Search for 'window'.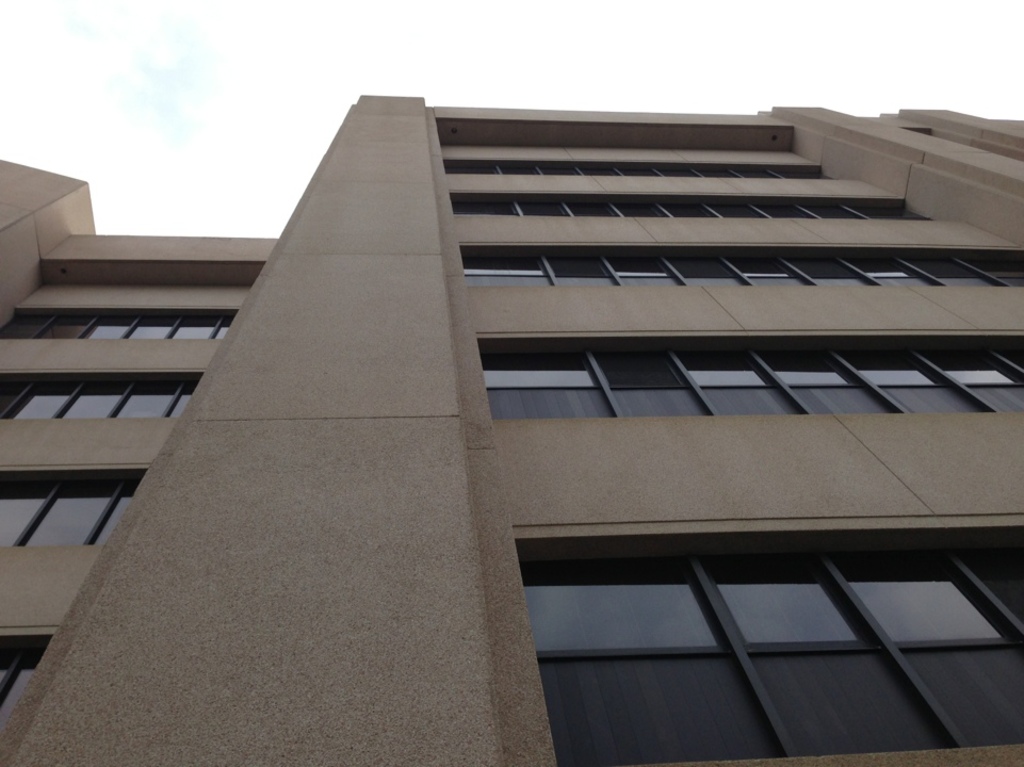
Found at Rect(544, 548, 763, 766).
